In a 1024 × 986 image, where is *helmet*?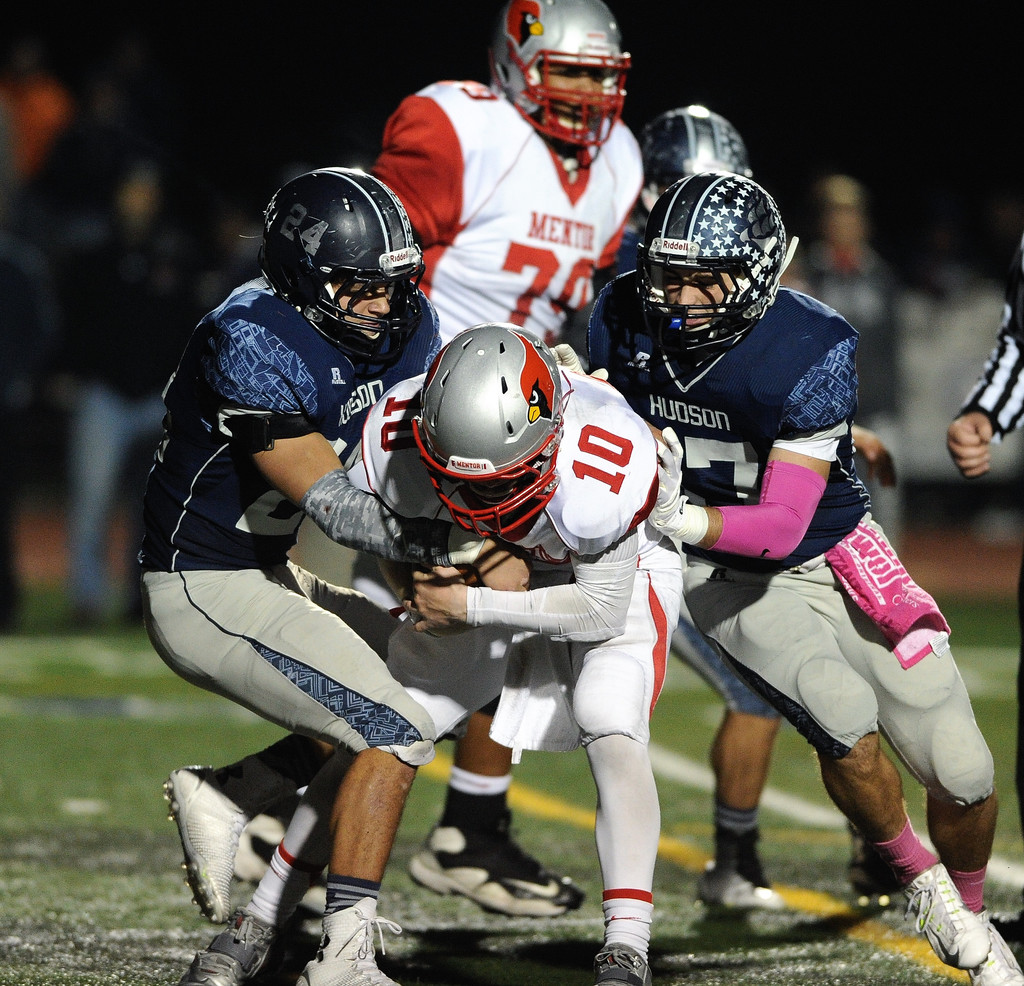
x1=632 y1=105 x2=751 y2=222.
